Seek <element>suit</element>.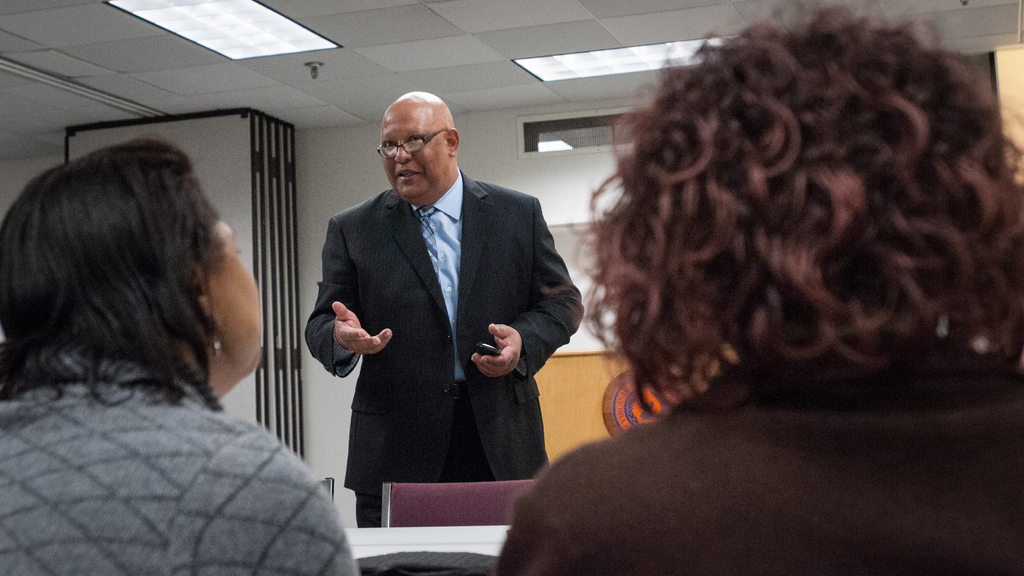
(301,205,586,502).
